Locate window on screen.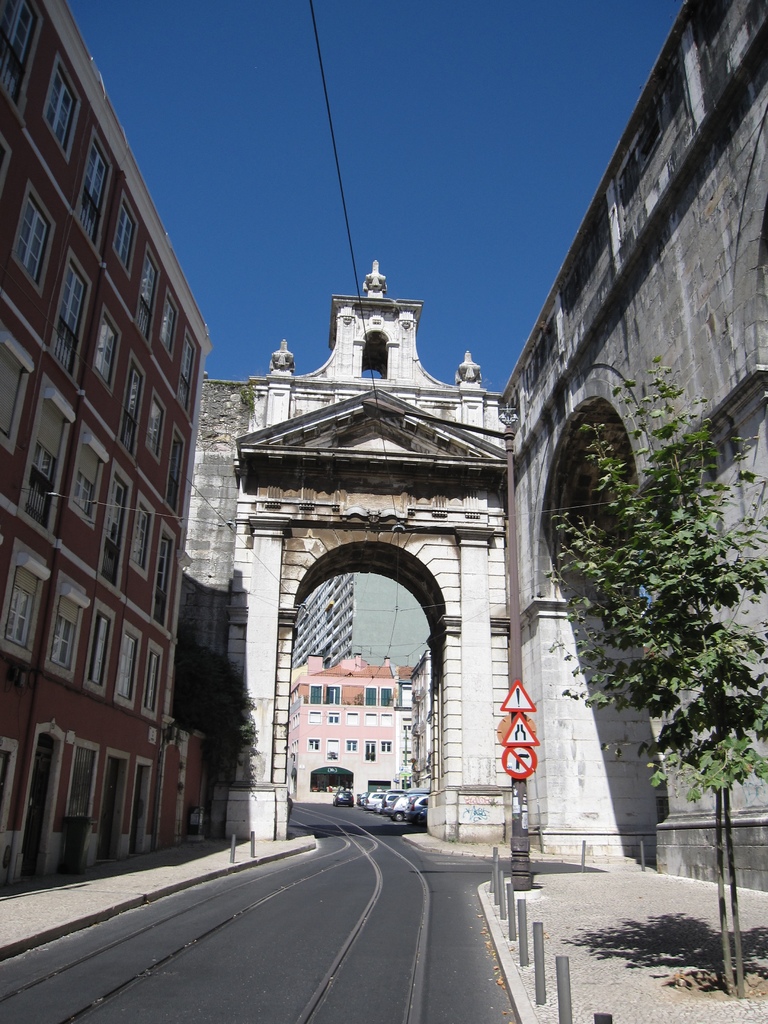
On screen at Rect(10, 193, 55, 287).
